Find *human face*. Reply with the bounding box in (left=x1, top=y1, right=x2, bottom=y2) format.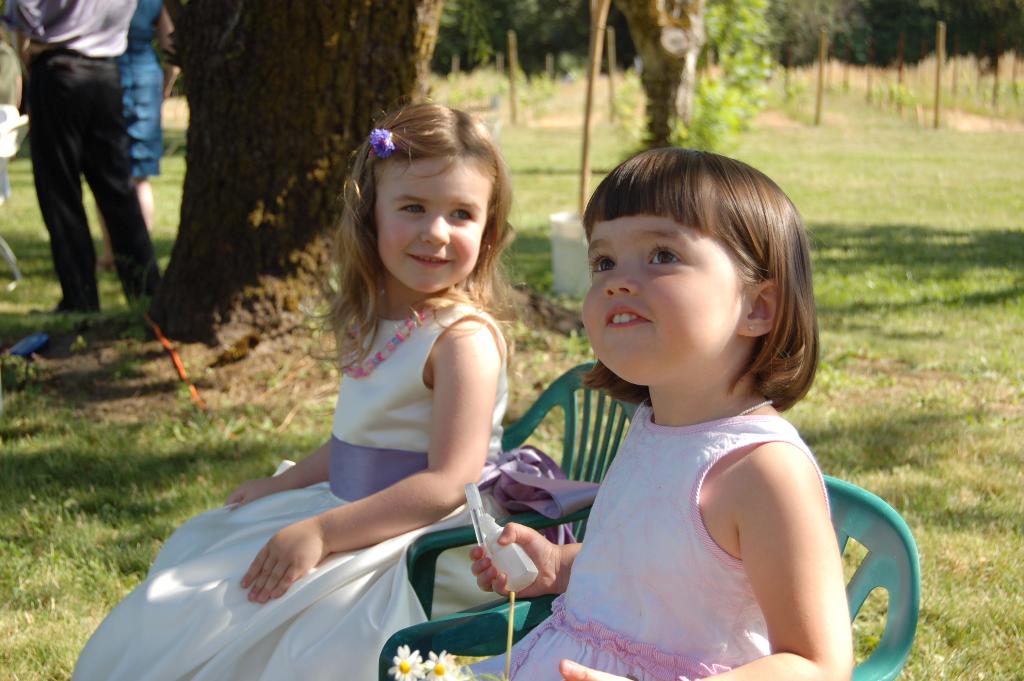
(left=374, top=152, right=492, bottom=293).
